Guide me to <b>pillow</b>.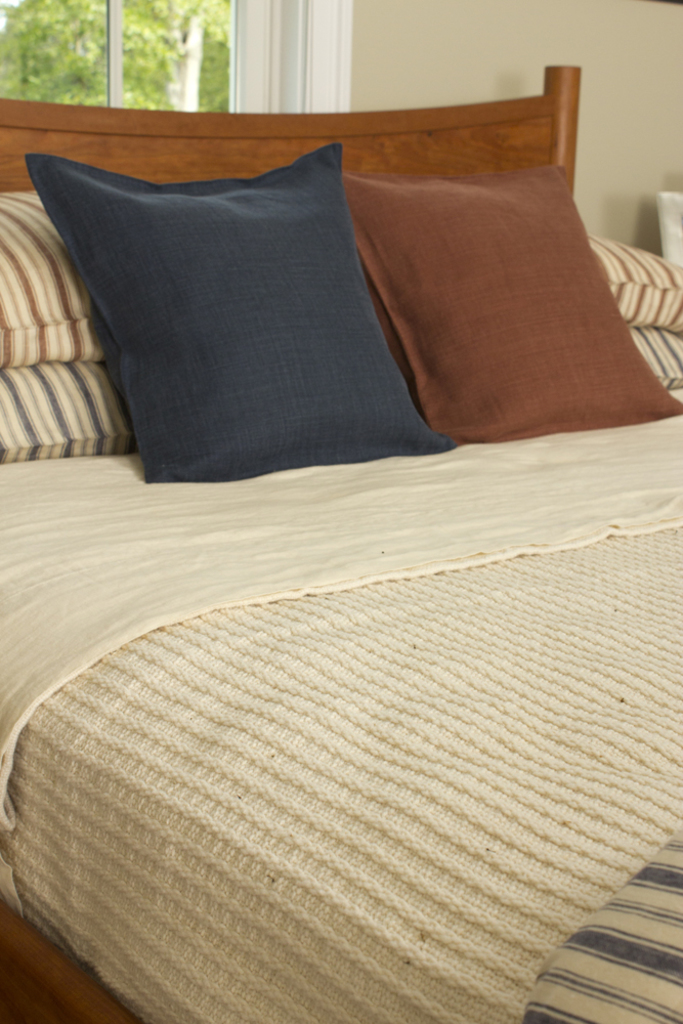
Guidance: [left=23, top=139, right=454, bottom=478].
